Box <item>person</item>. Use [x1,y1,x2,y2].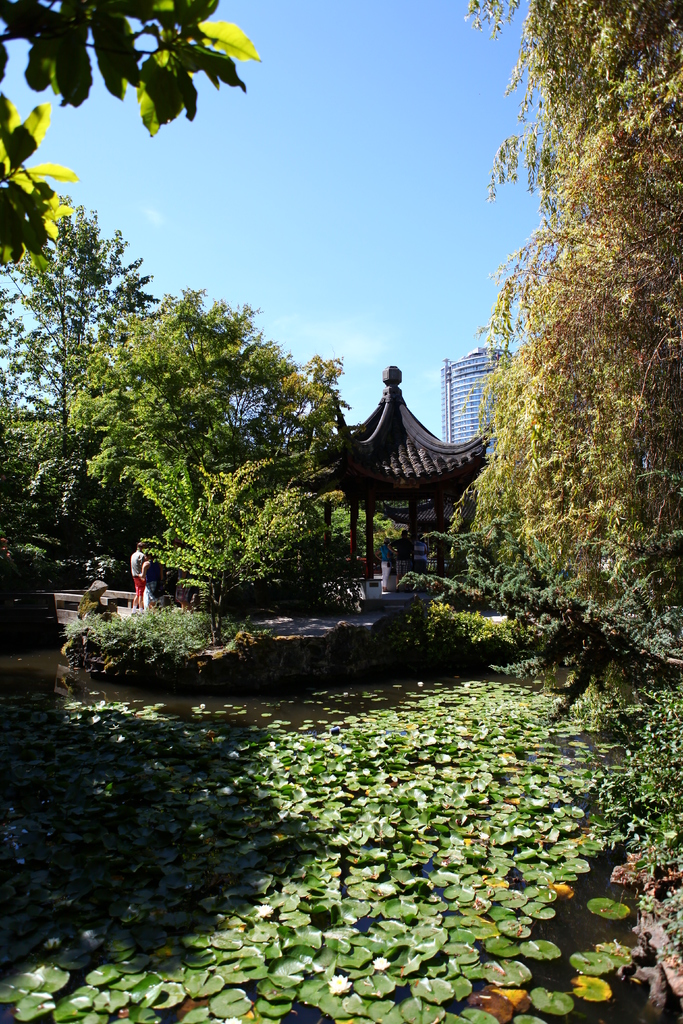
[392,532,404,576].
